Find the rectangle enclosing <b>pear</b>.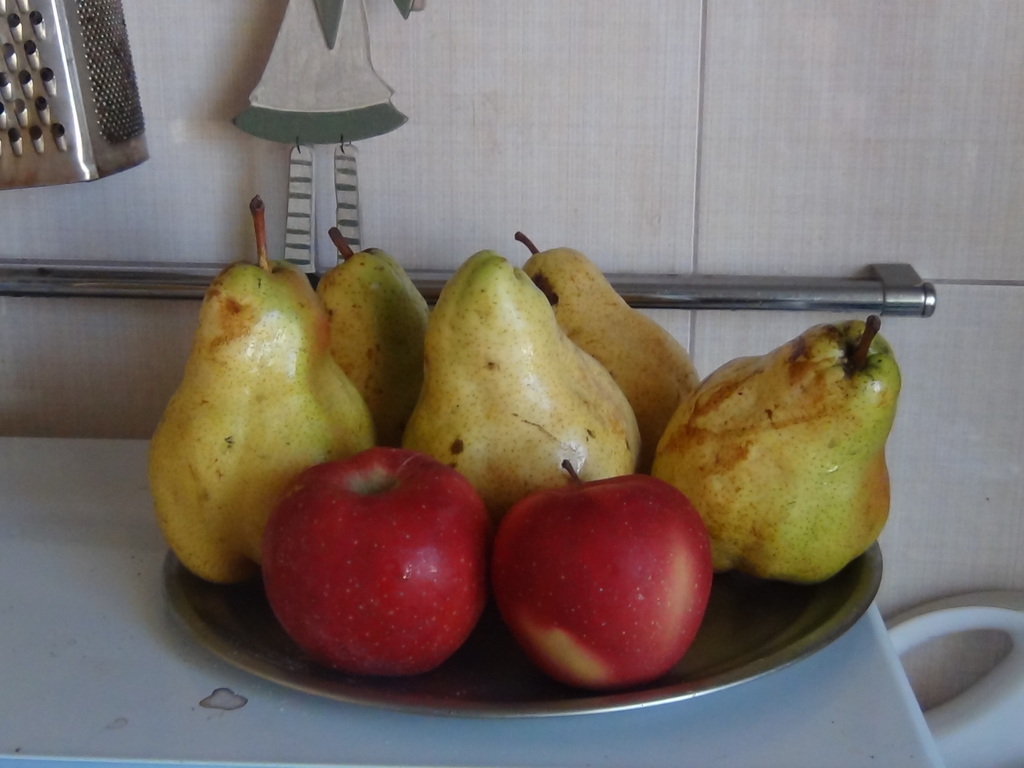
select_region(518, 246, 705, 479).
